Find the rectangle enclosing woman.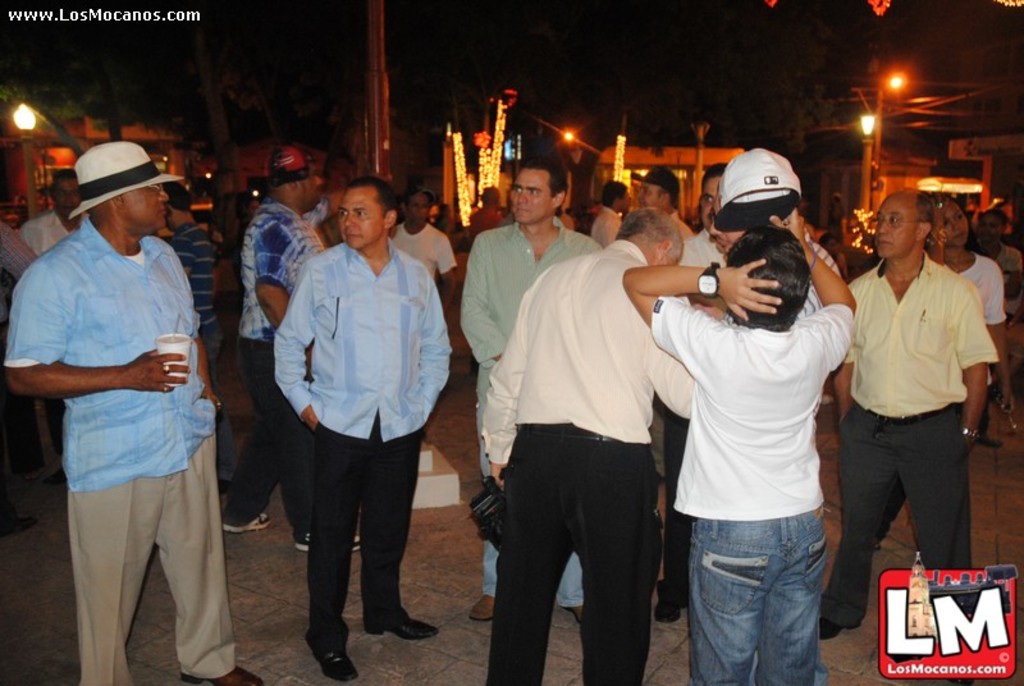
929,197,1016,426.
